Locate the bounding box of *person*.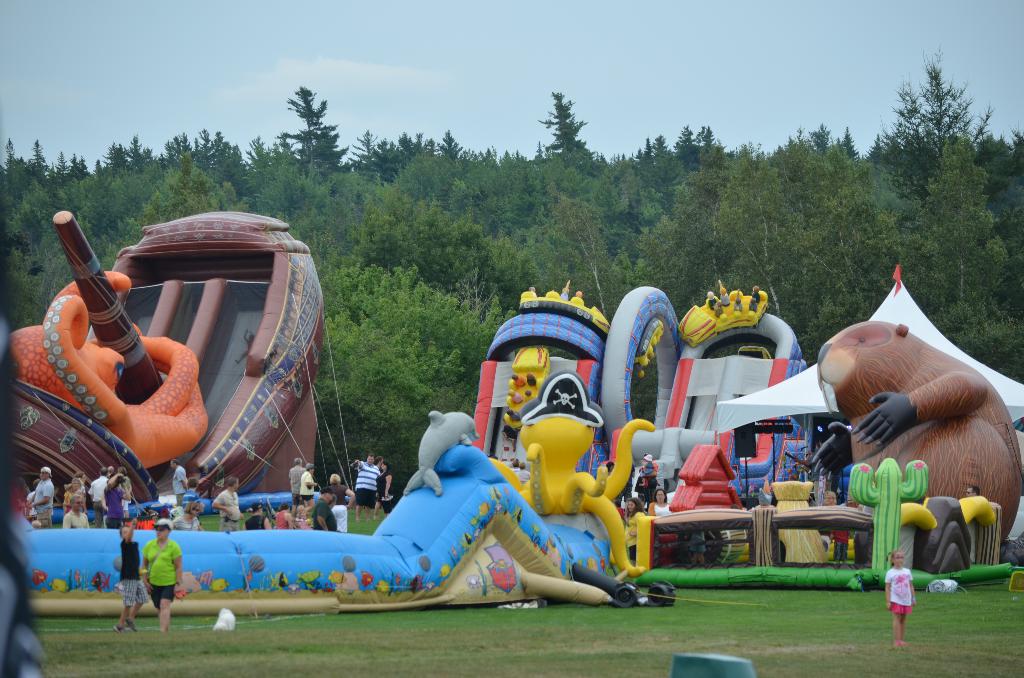
Bounding box: pyautogui.locateOnScreen(348, 452, 382, 512).
